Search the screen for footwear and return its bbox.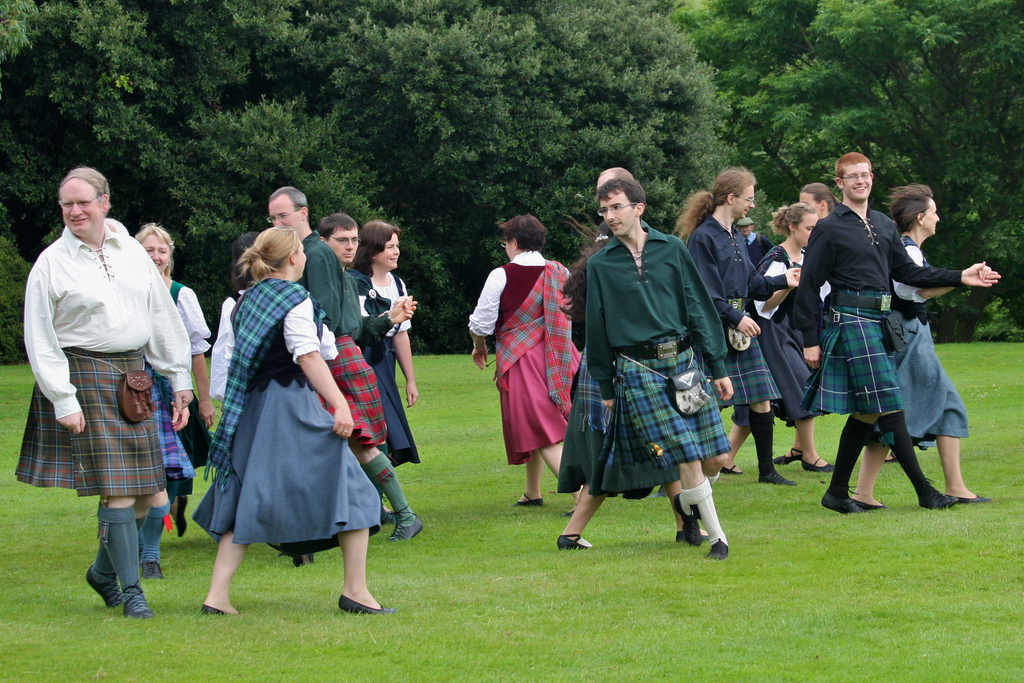
Found: l=141, t=559, r=164, b=583.
